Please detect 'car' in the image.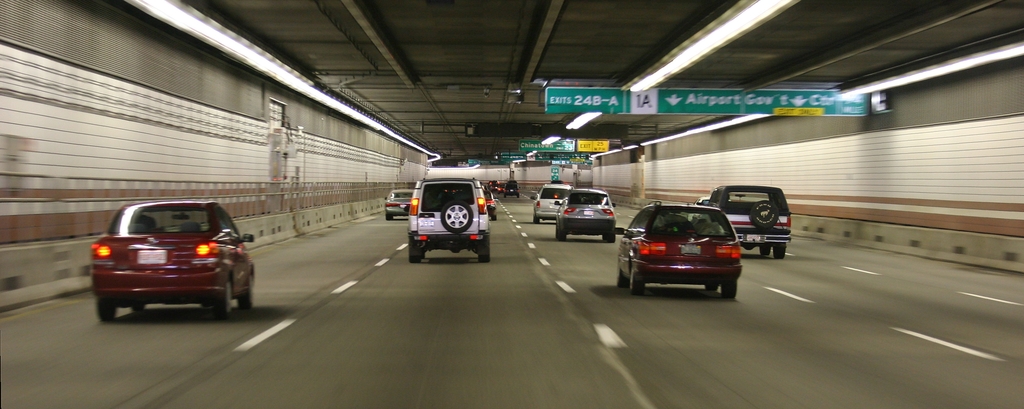
554,188,620,242.
